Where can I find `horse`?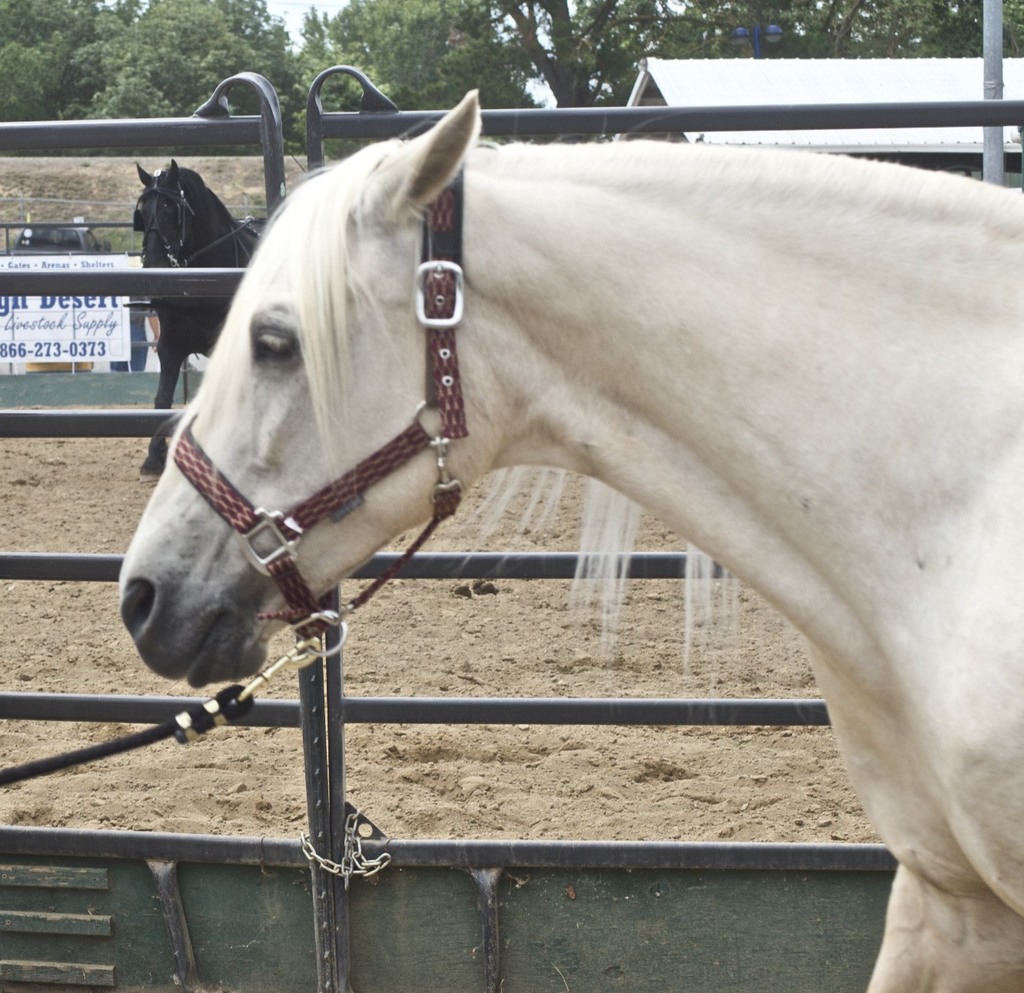
You can find it at Rect(113, 88, 1020, 991).
